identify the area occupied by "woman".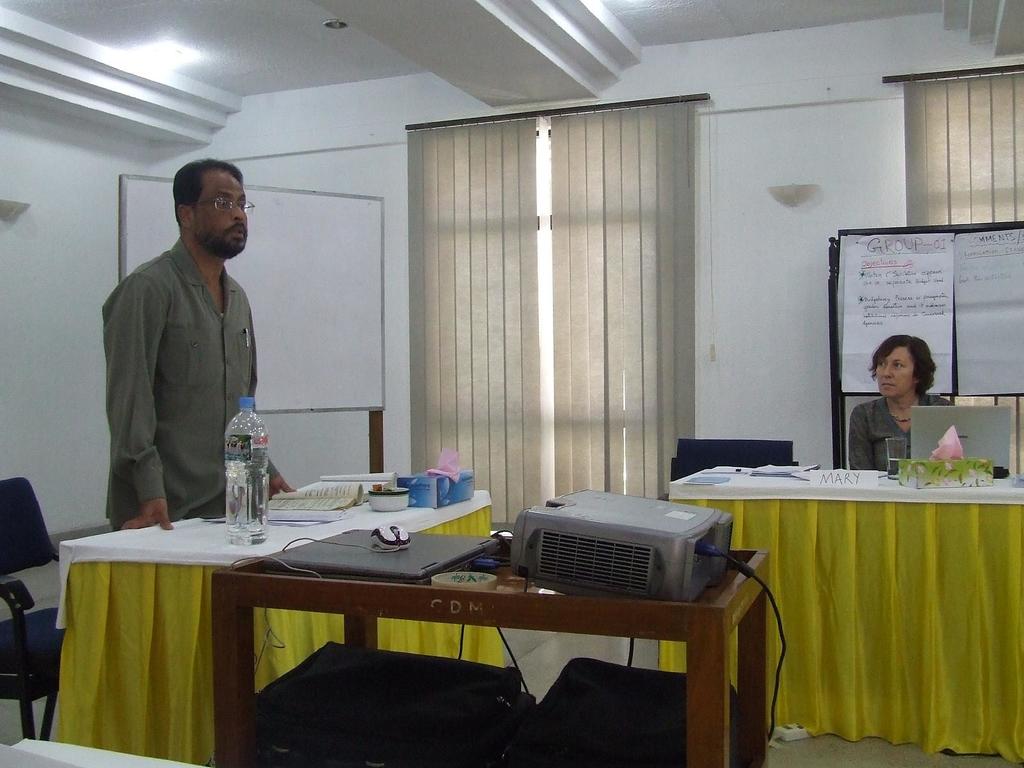
Area: bbox=(848, 334, 960, 476).
